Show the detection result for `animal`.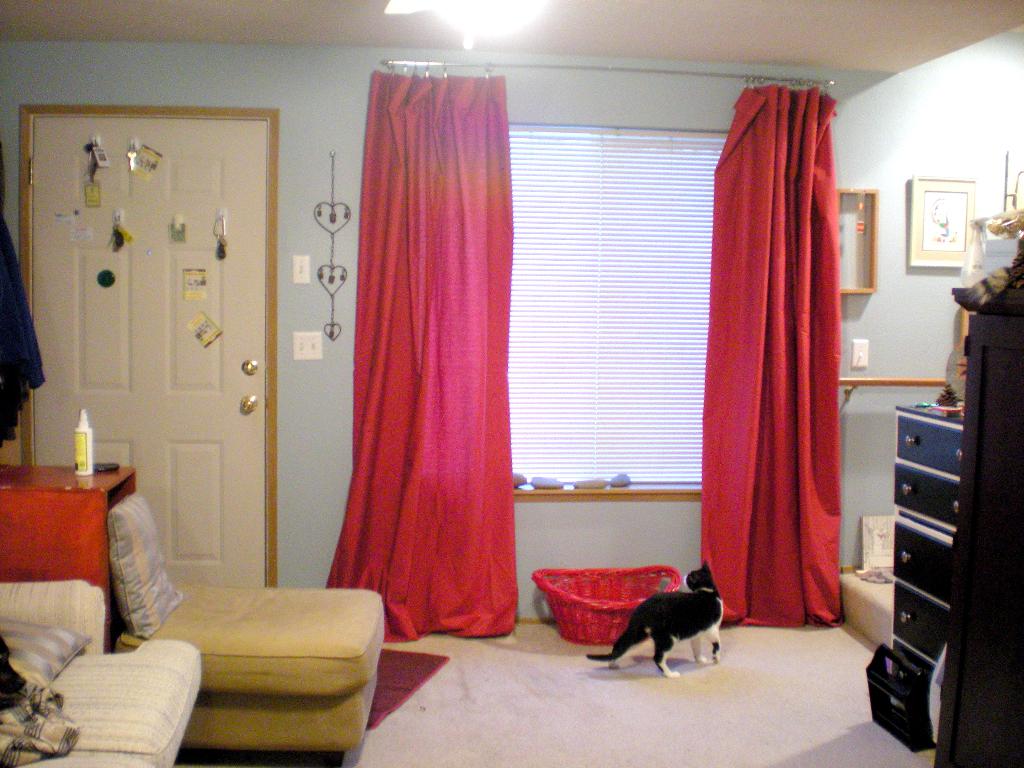
pyautogui.locateOnScreen(588, 560, 727, 676).
